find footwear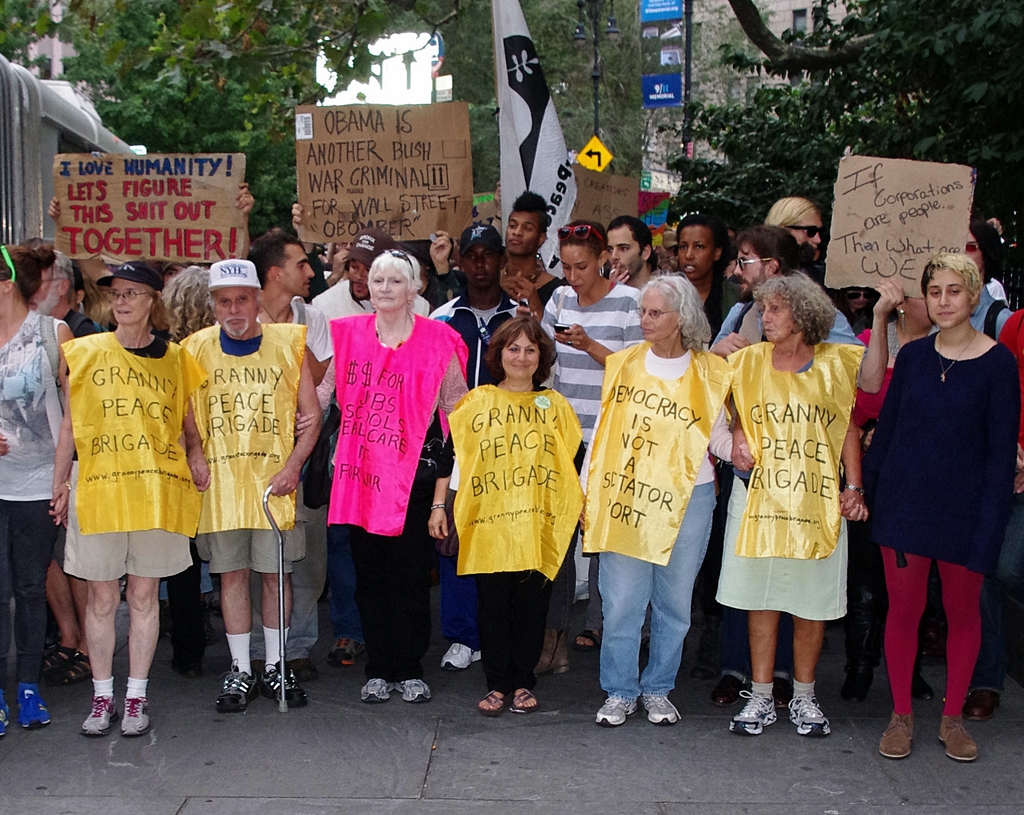
box=[938, 712, 982, 762]
